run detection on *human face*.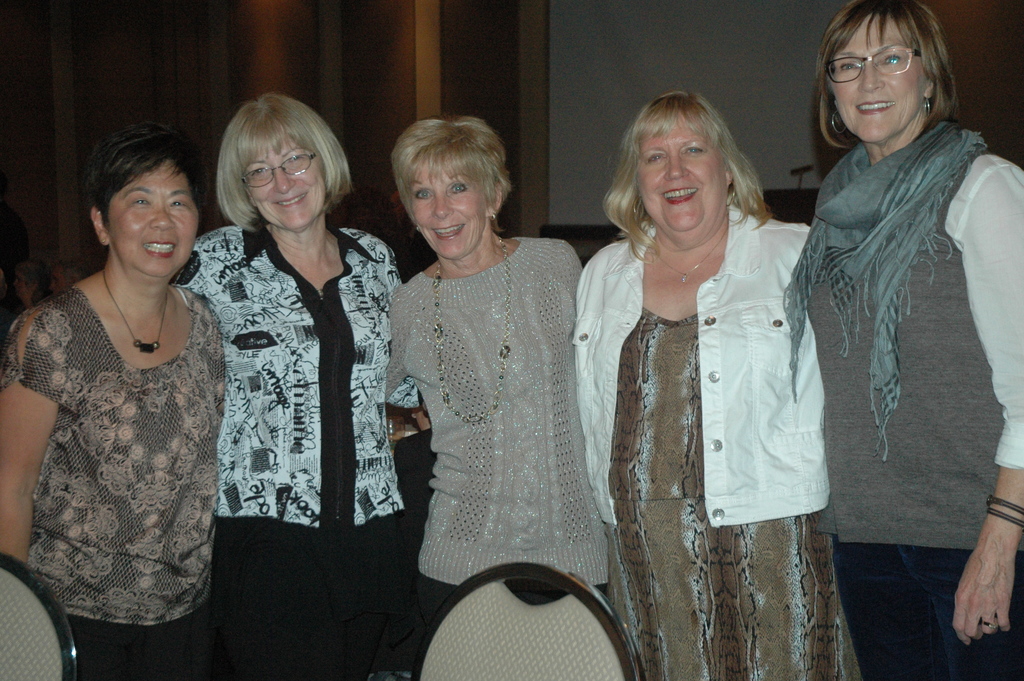
Result: (635,119,724,239).
